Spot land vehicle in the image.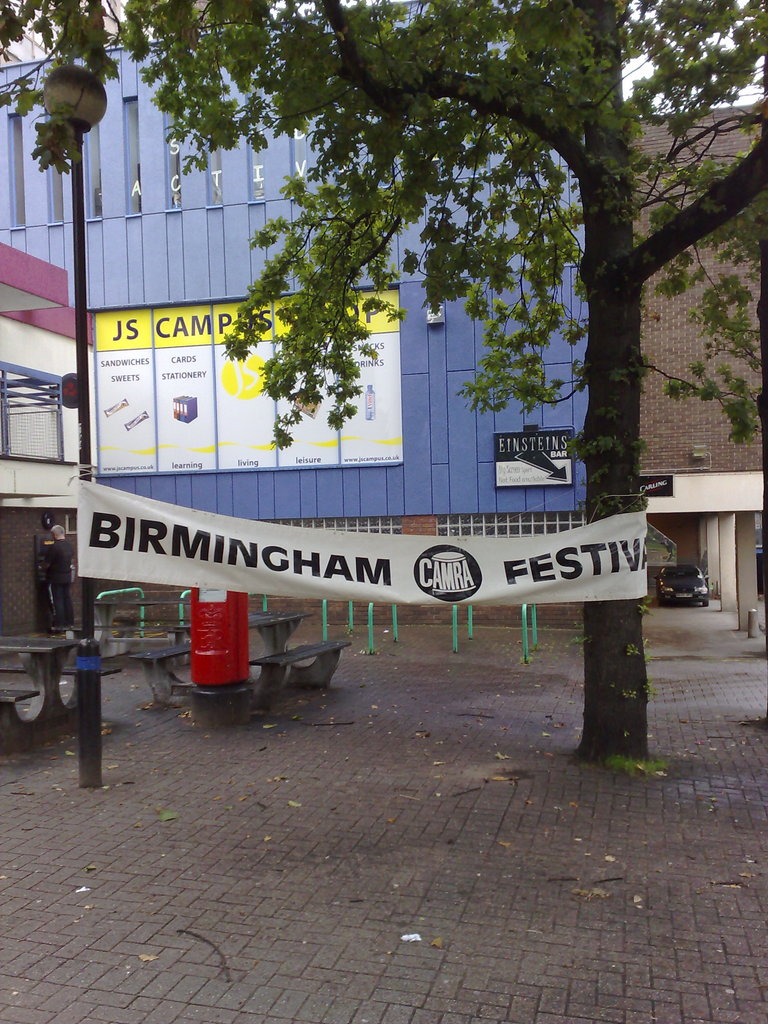
land vehicle found at locate(655, 562, 714, 604).
